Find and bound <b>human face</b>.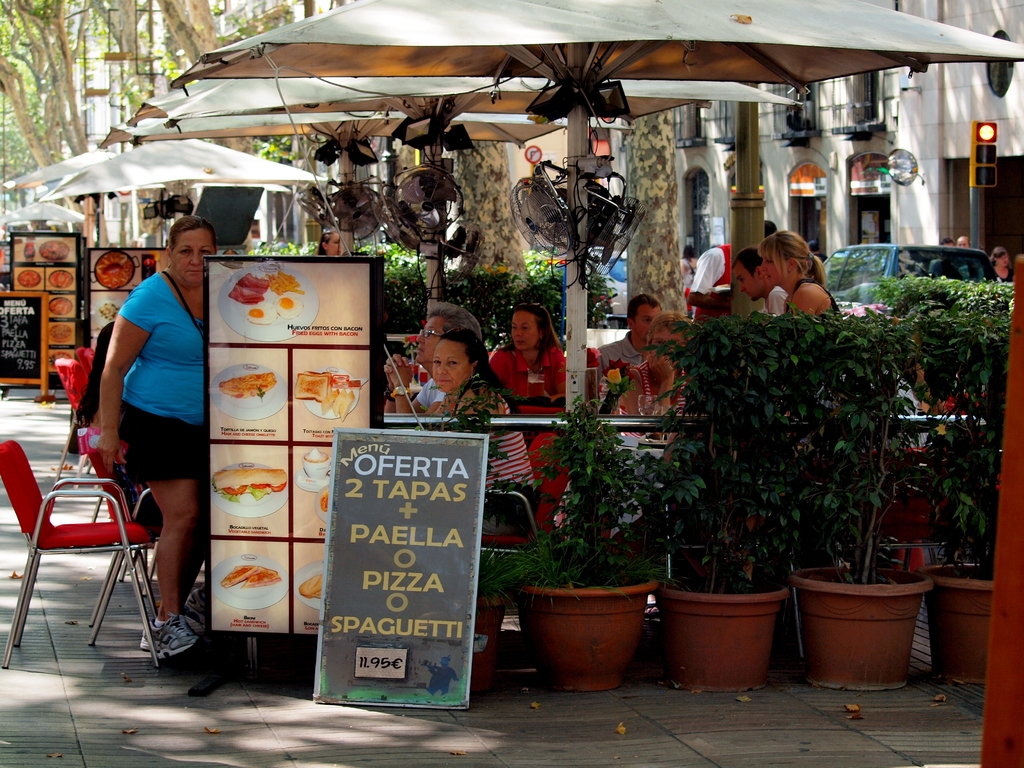
Bound: bbox=[417, 315, 443, 365].
